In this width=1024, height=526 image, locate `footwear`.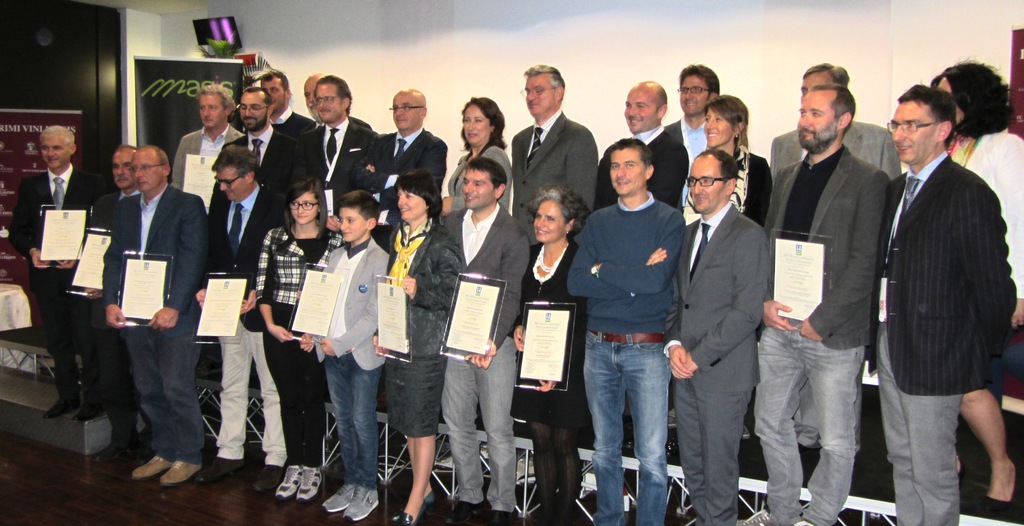
Bounding box: {"x1": 92, "y1": 433, "x2": 129, "y2": 464}.
